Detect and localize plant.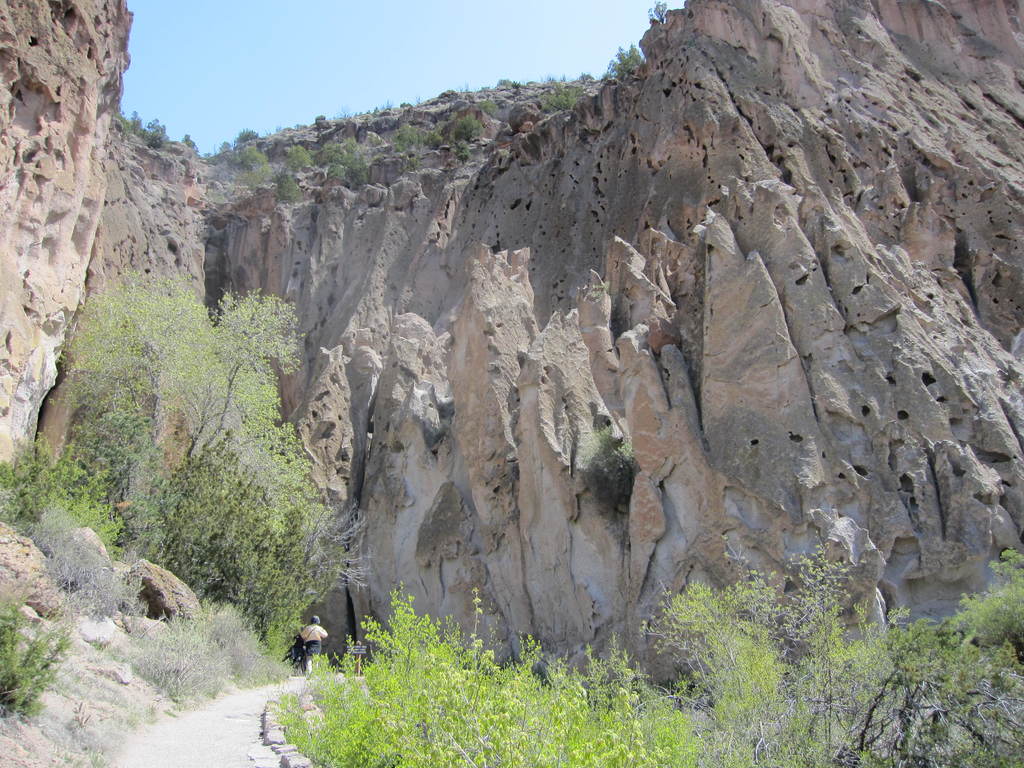
Localized at 60:435:124:545.
